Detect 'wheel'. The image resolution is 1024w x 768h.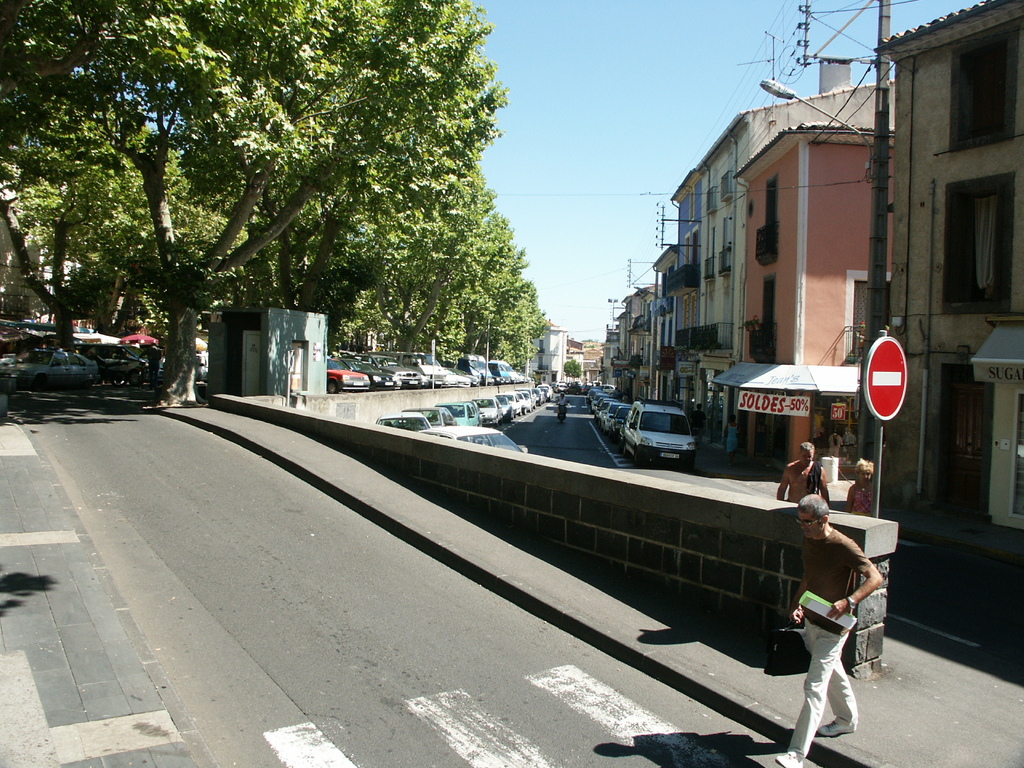
[x1=29, y1=373, x2=44, y2=393].
